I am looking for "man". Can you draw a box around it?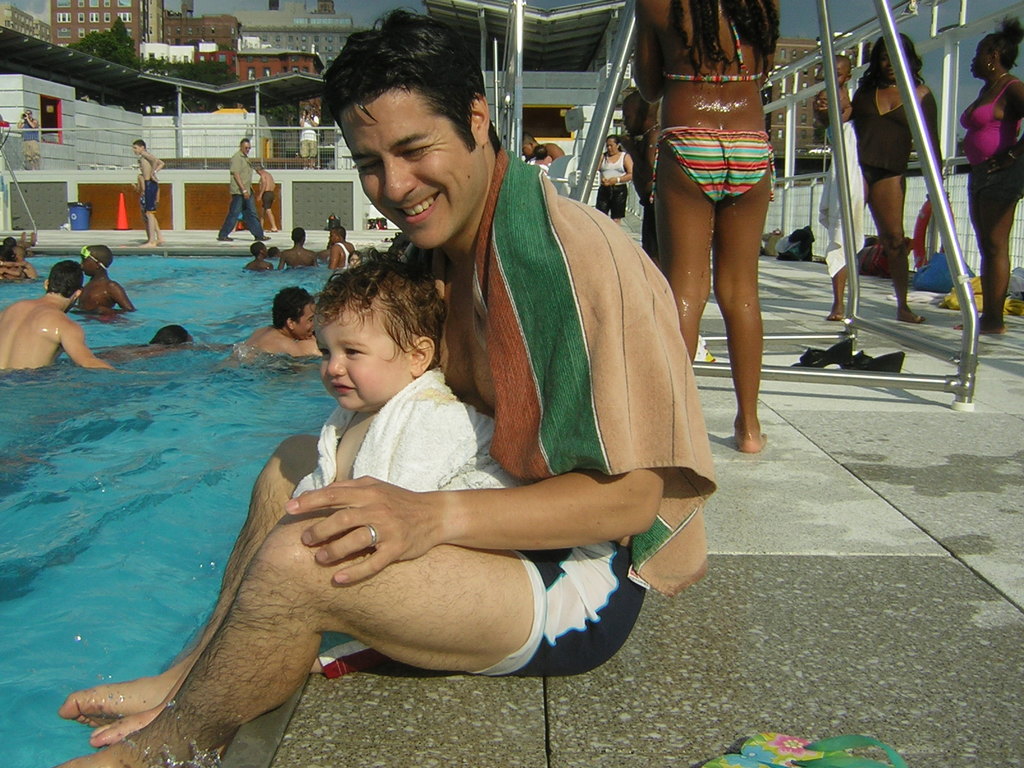
Sure, the bounding box is box(225, 282, 336, 377).
